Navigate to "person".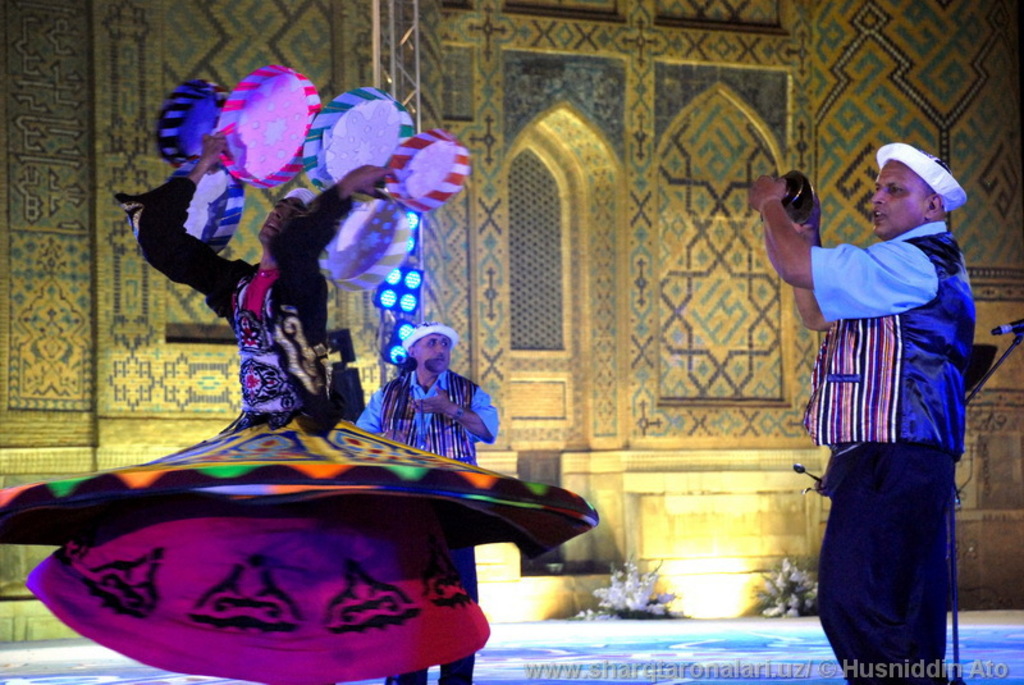
Navigation target: box(0, 124, 599, 684).
